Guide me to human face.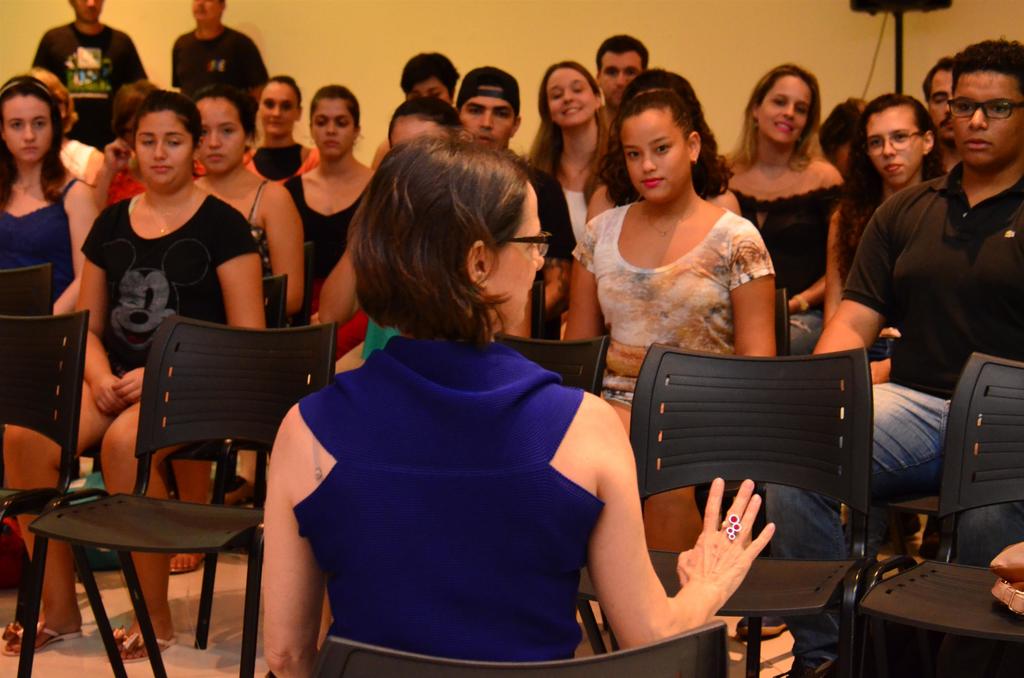
Guidance: (390, 115, 444, 147).
